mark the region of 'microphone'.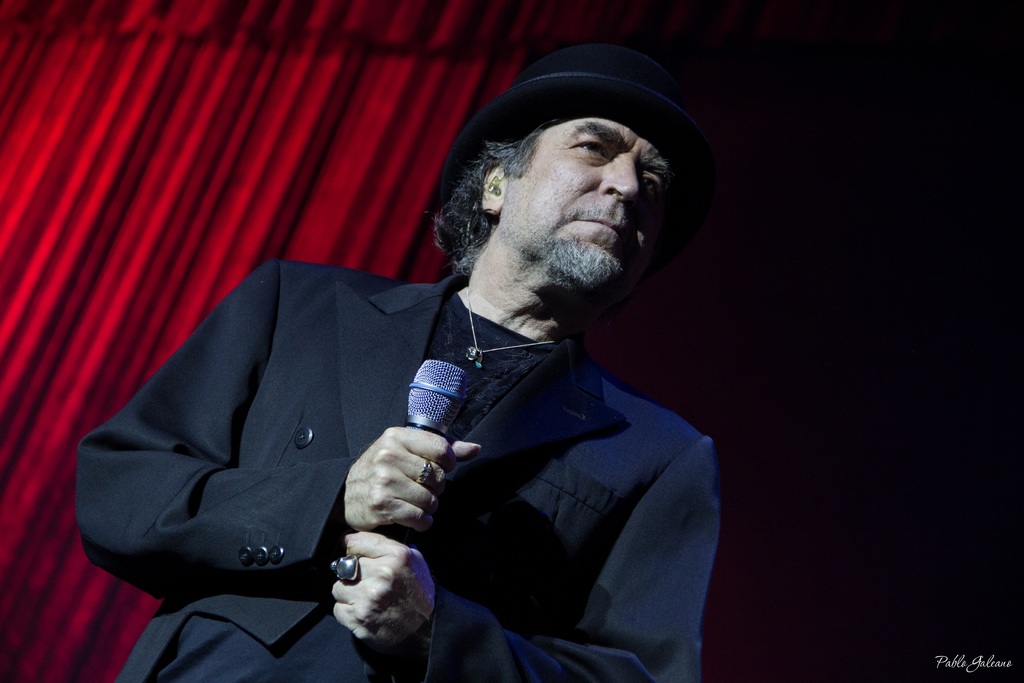
Region: BBox(379, 357, 468, 541).
